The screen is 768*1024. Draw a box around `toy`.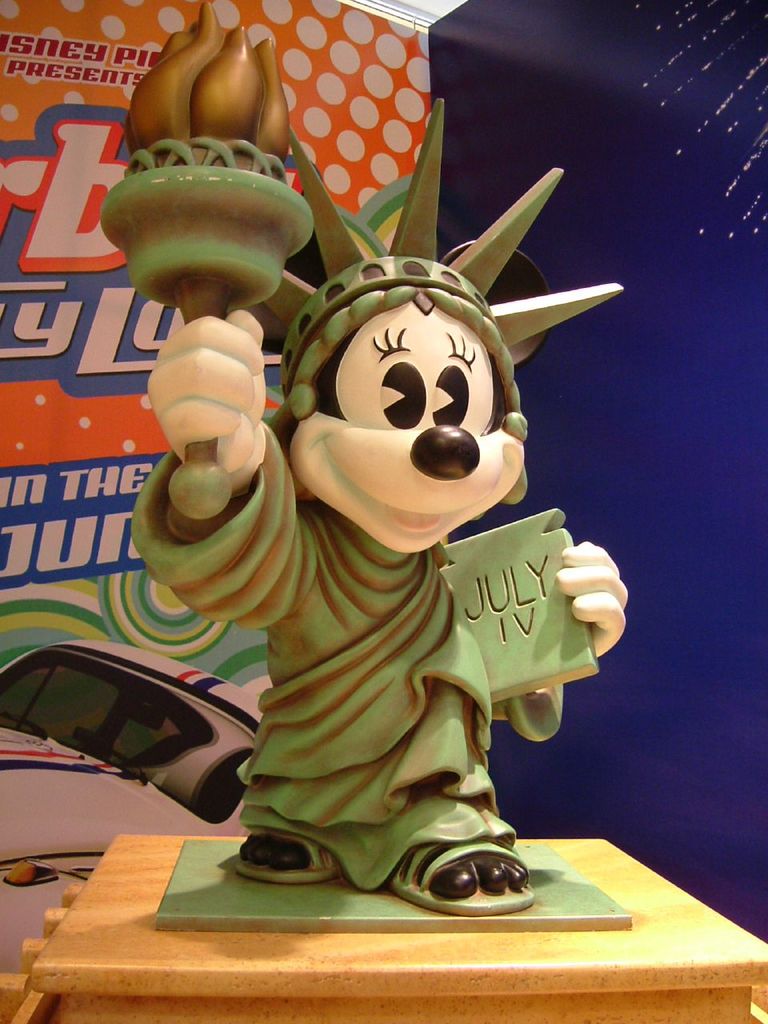
0,638,274,973.
